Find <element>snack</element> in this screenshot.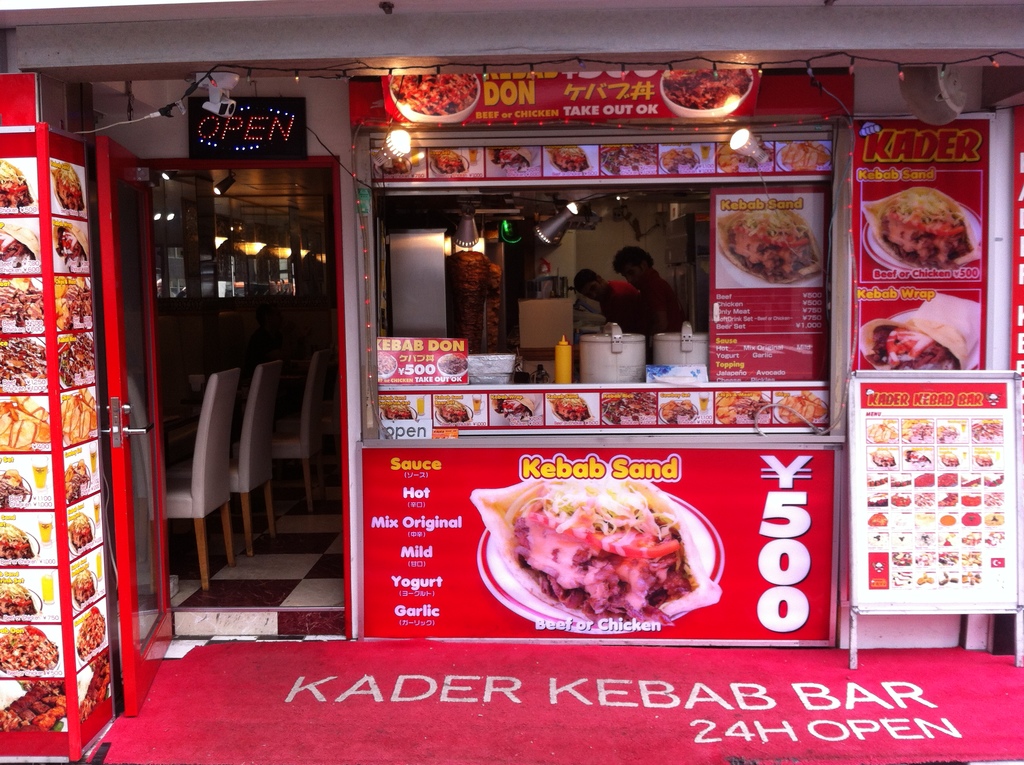
The bounding box for <element>snack</element> is (x1=550, y1=145, x2=587, y2=177).
